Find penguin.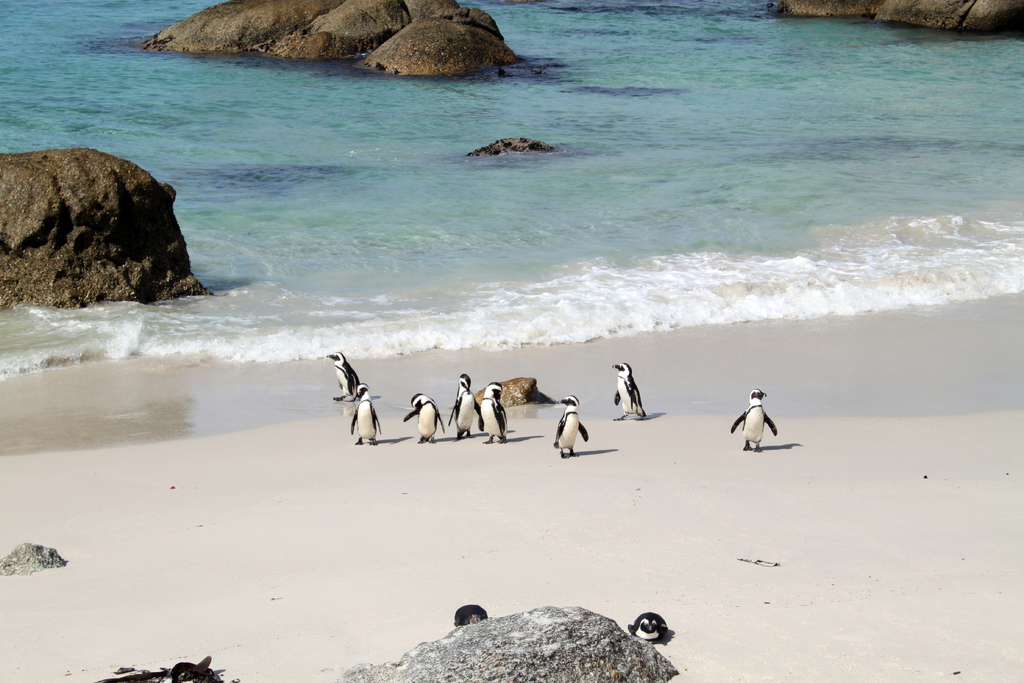
region(346, 384, 378, 445).
